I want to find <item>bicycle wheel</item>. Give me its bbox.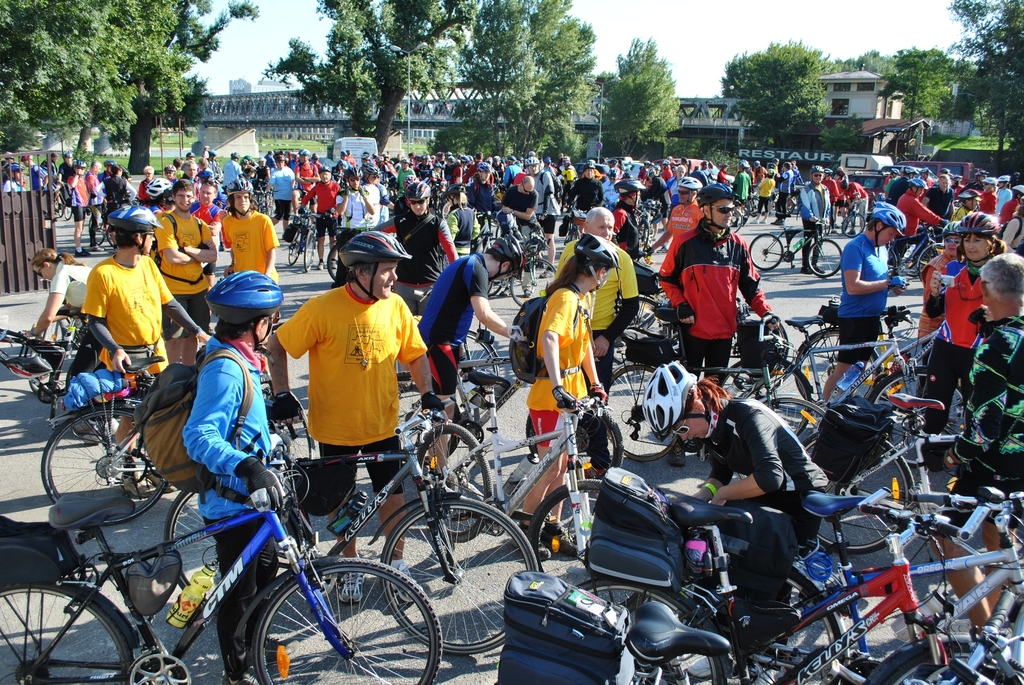
pyautogui.locateOnScreen(865, 648, 1023, 684).
